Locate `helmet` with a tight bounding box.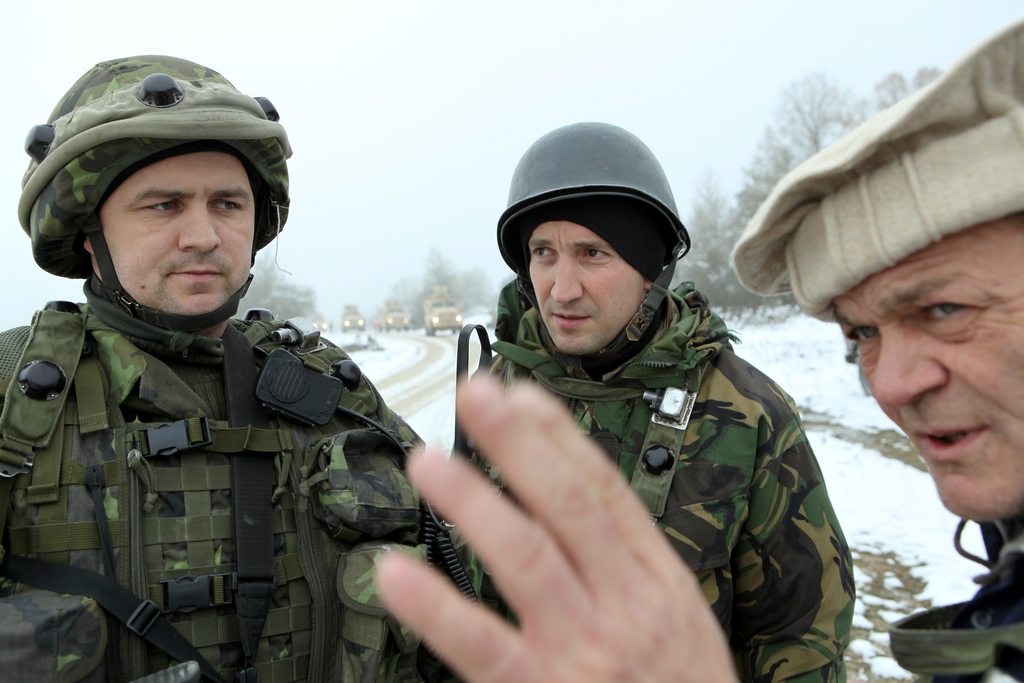
Rect(493, 120, 692, 379).
